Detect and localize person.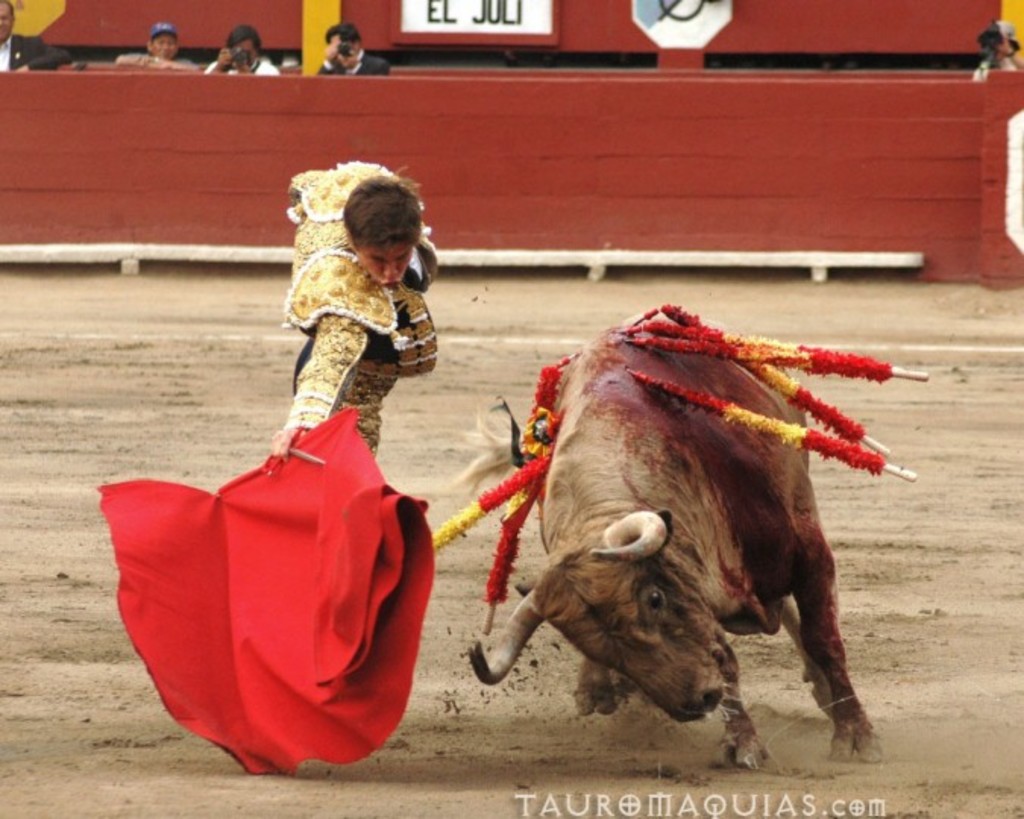
Localized at (x1=314, y1=20, x2=394, y2=76).
